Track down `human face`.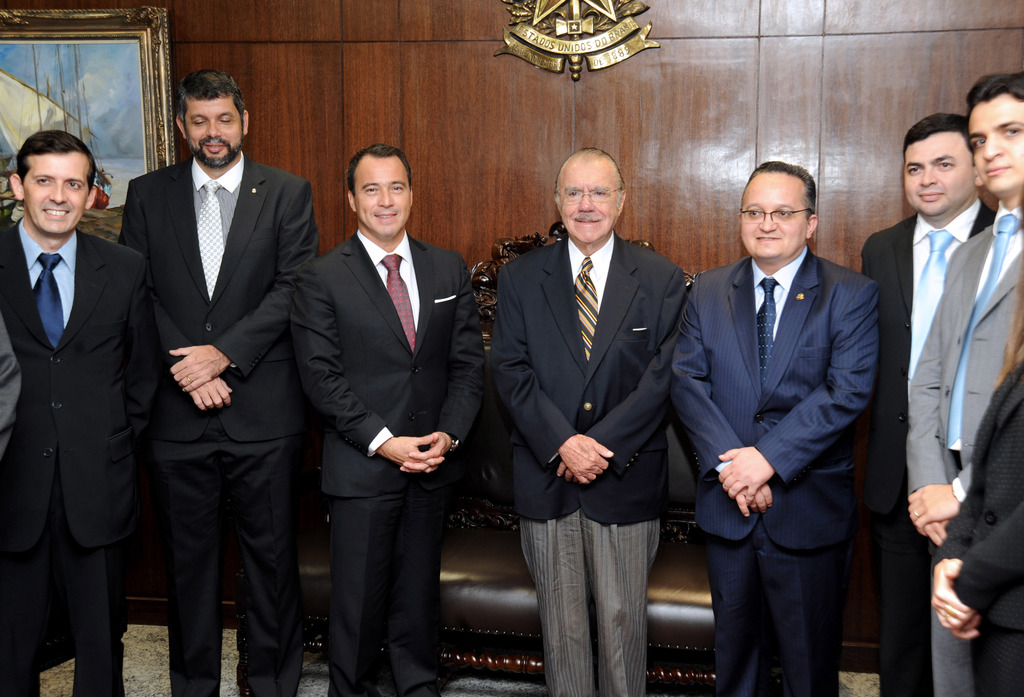
Tracked to locate(184, 95, 241, 168).
